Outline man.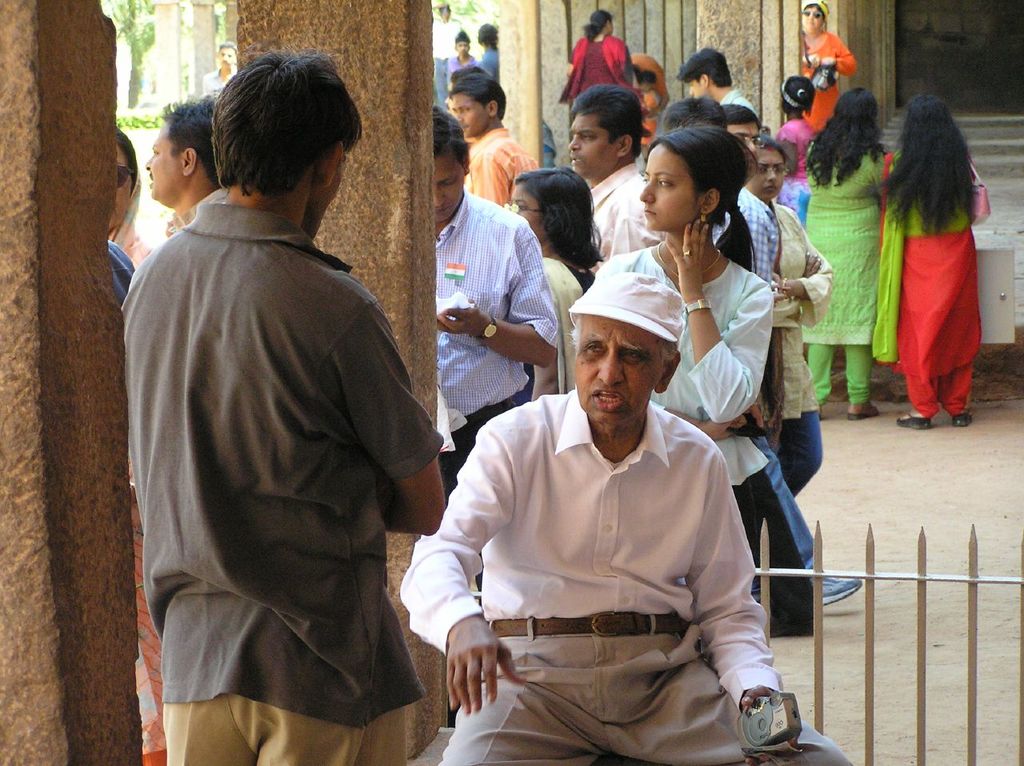
Outline: [455,75,539,206].
